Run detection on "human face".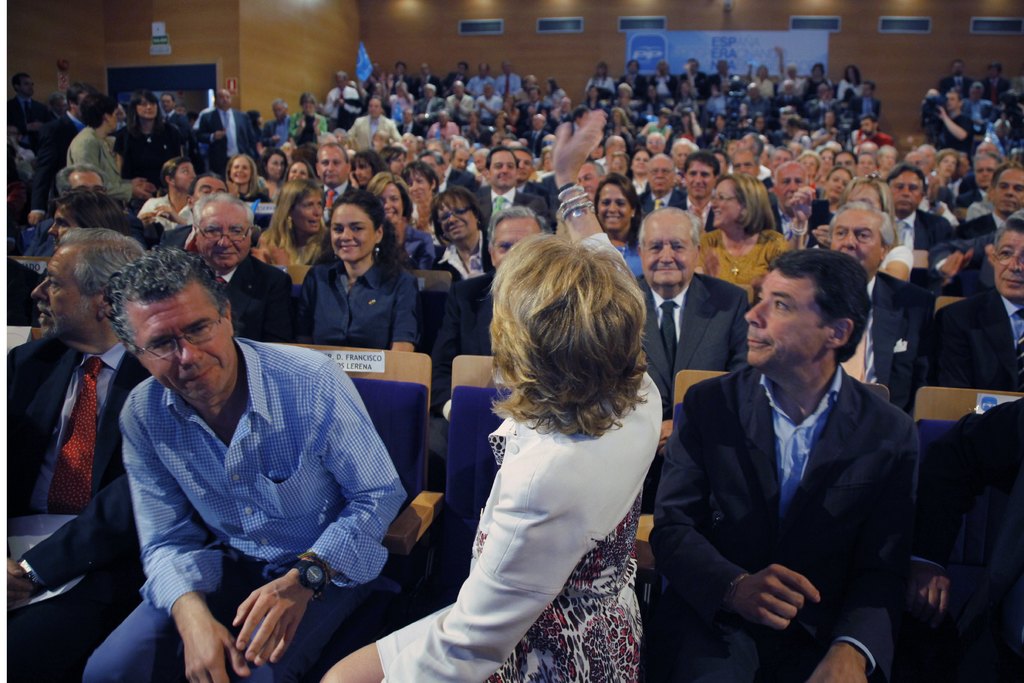
Result: (673,144,695,169).
